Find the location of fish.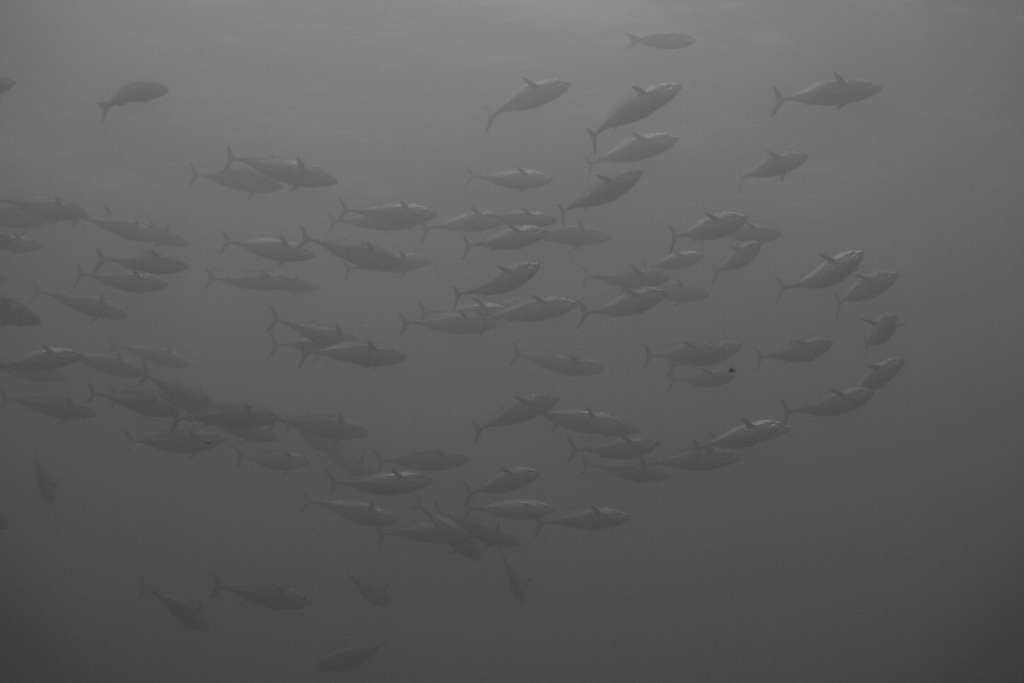
Location: 278/407/381/441.
